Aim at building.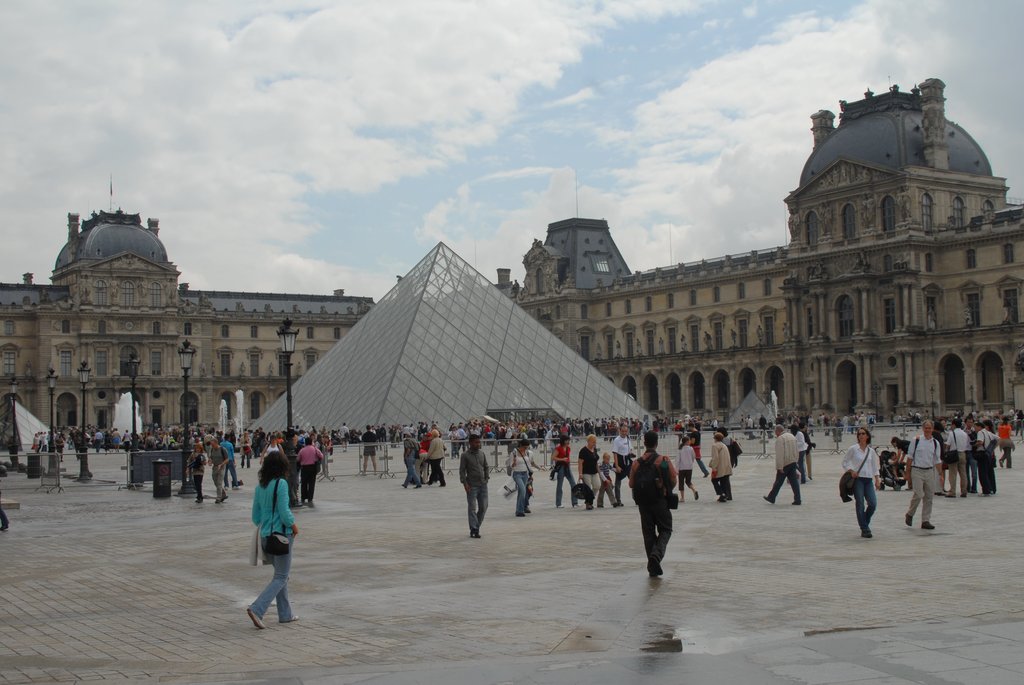
Aimed at [left=1, top=79, right=1023, bottom=452].
